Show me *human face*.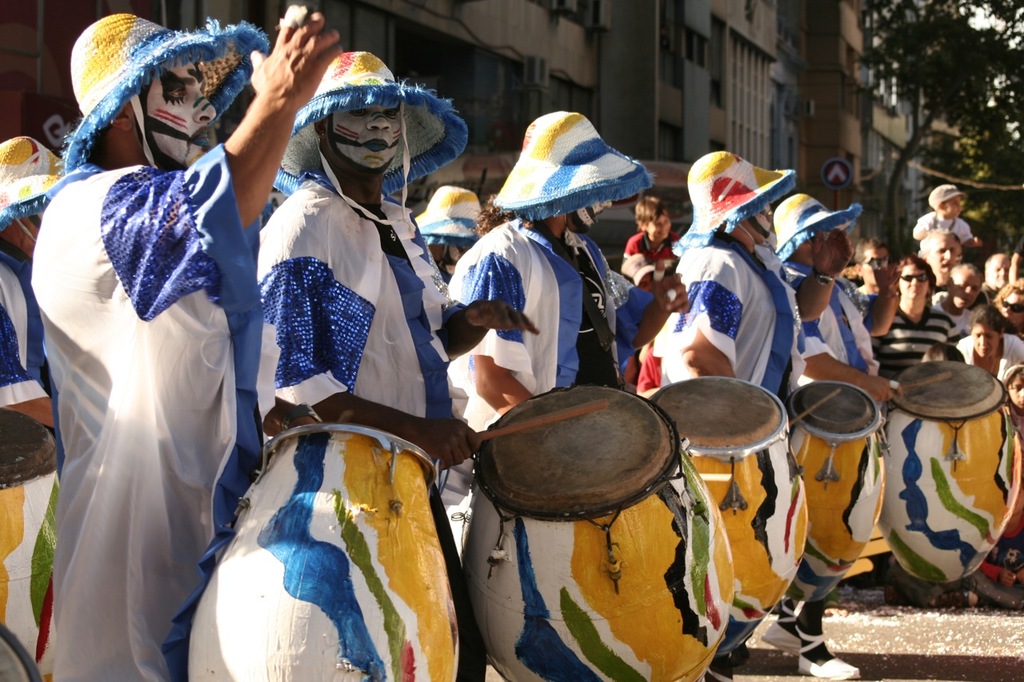
*human face* is here: x1=649, y1=210, x2=675, y2=239.
